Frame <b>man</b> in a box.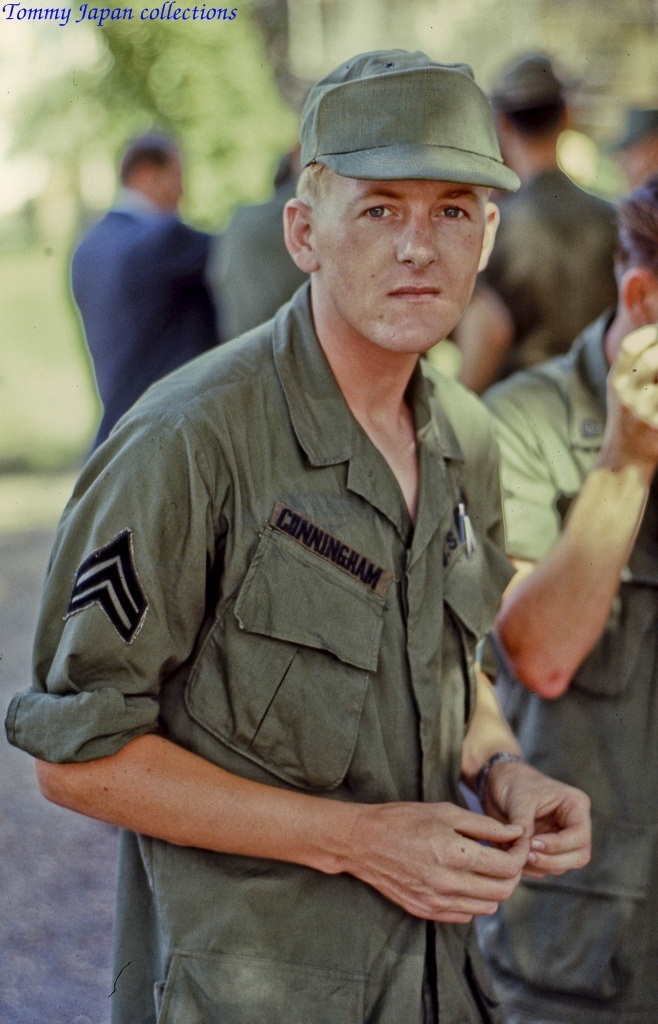
<box>477,164,657,1023</box>.
